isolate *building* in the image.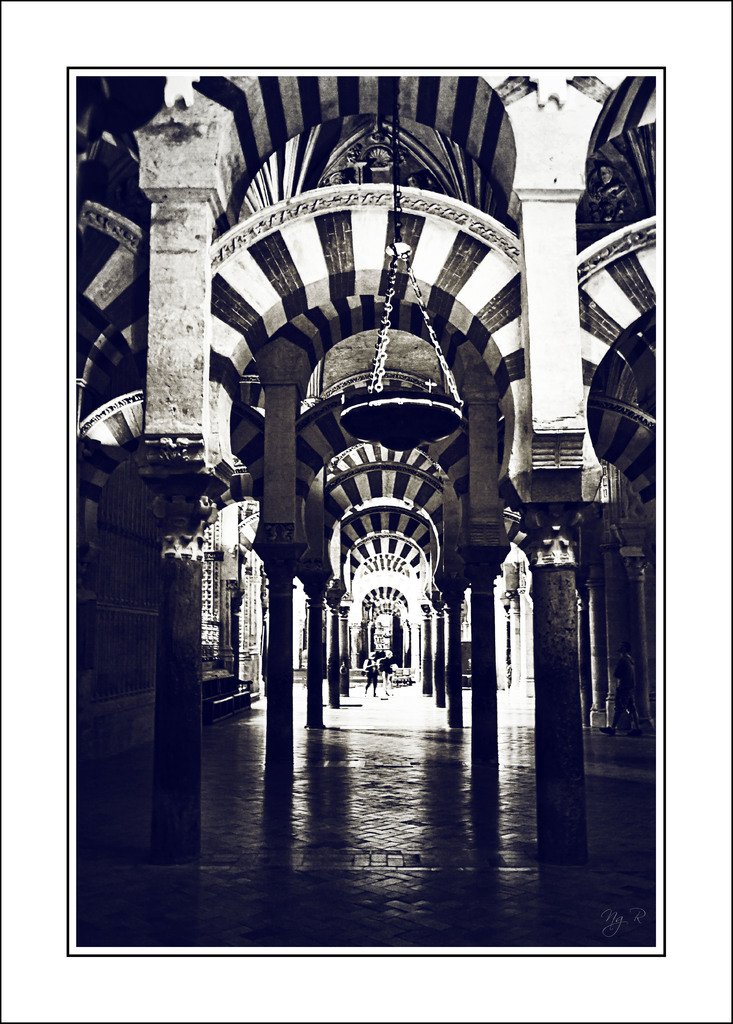
Isolated region: box=[60, 63, 673, 956].
